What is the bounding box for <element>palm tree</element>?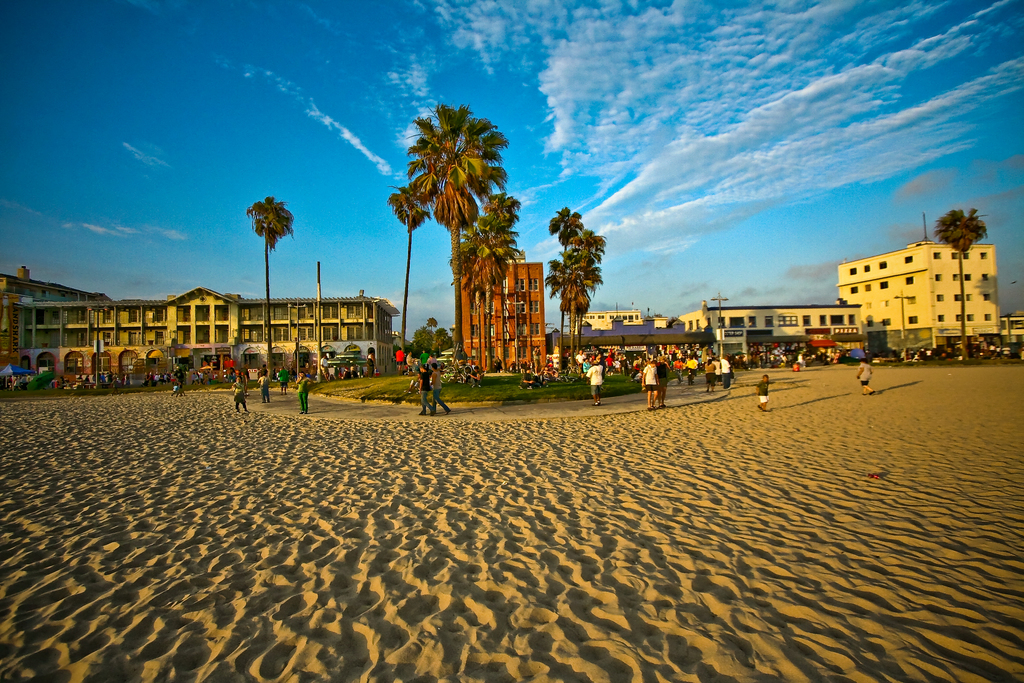
(400, 105, 500, 358).
